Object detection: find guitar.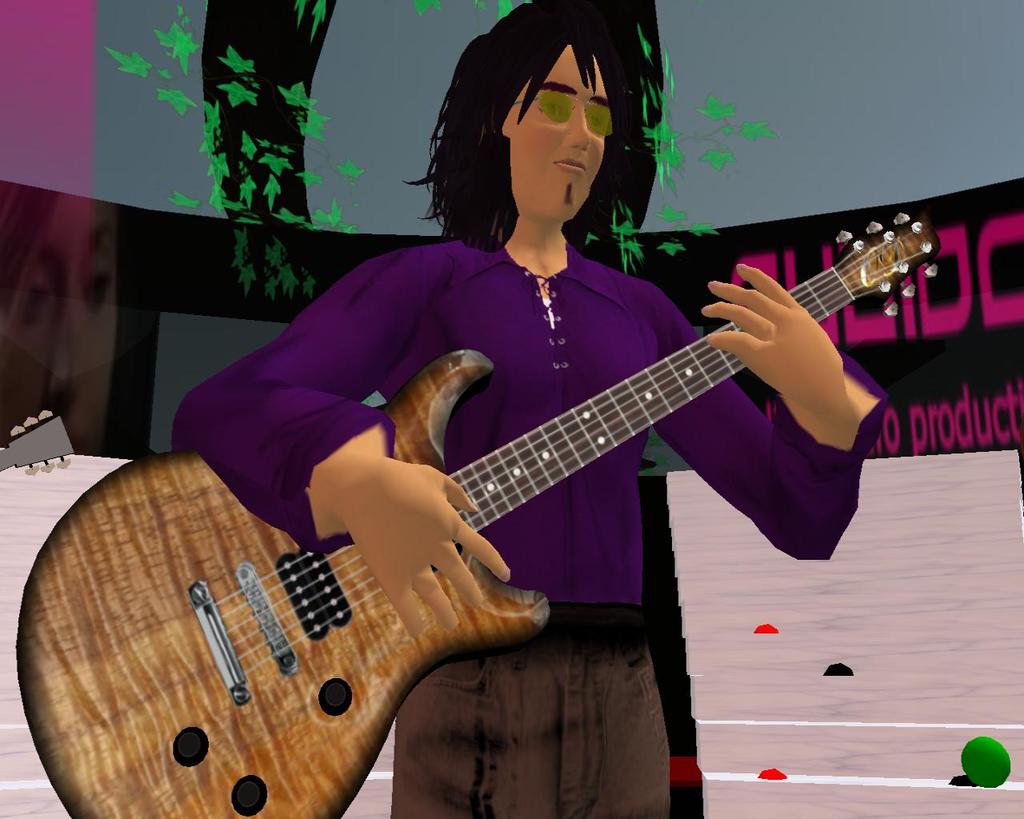
region(17, 198, 942, 818).
